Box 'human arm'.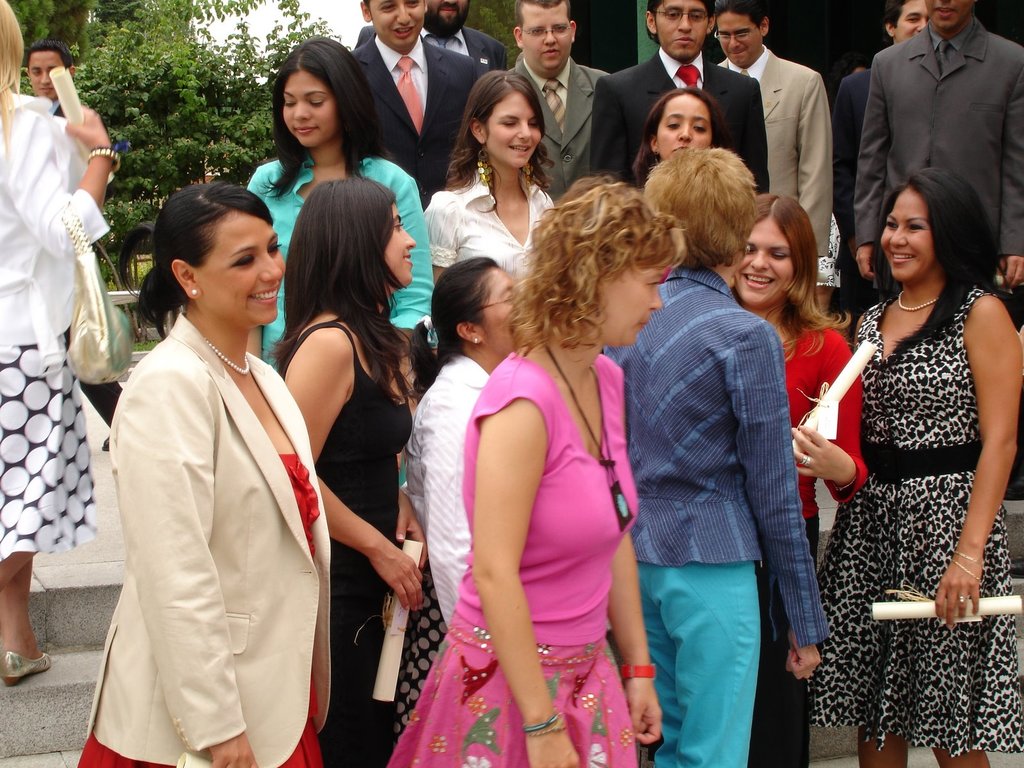
bbox=[420, 398, 462, 619].
